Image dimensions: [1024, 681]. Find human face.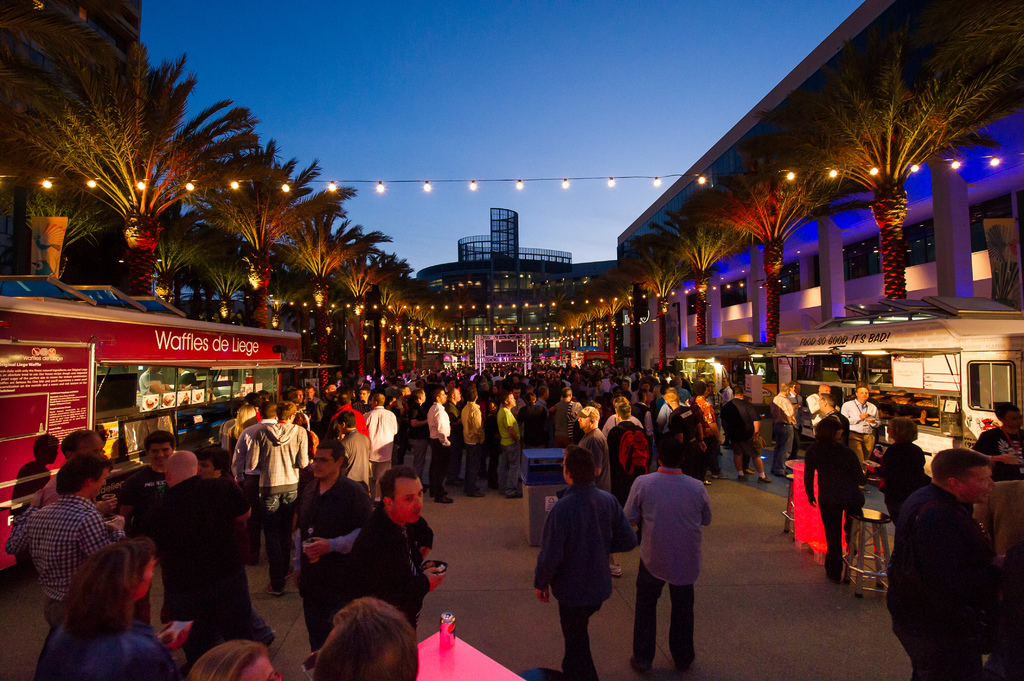
[578, 413, 589, 430].
